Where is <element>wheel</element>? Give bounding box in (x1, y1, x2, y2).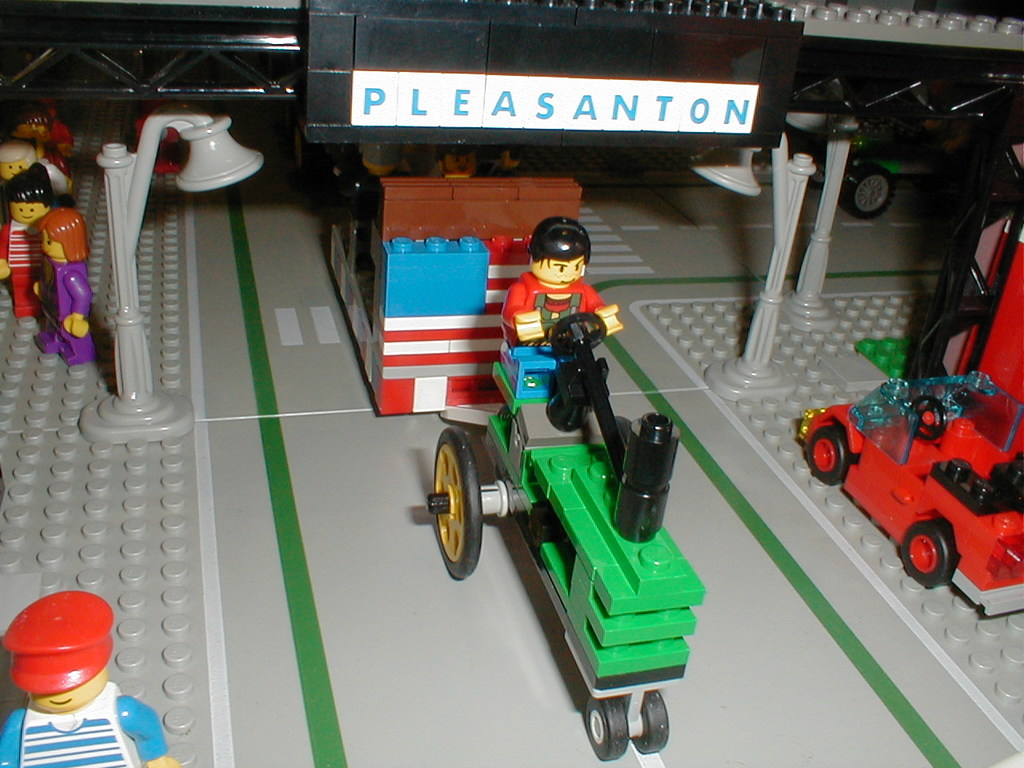
(634, 682, 669, 751).
